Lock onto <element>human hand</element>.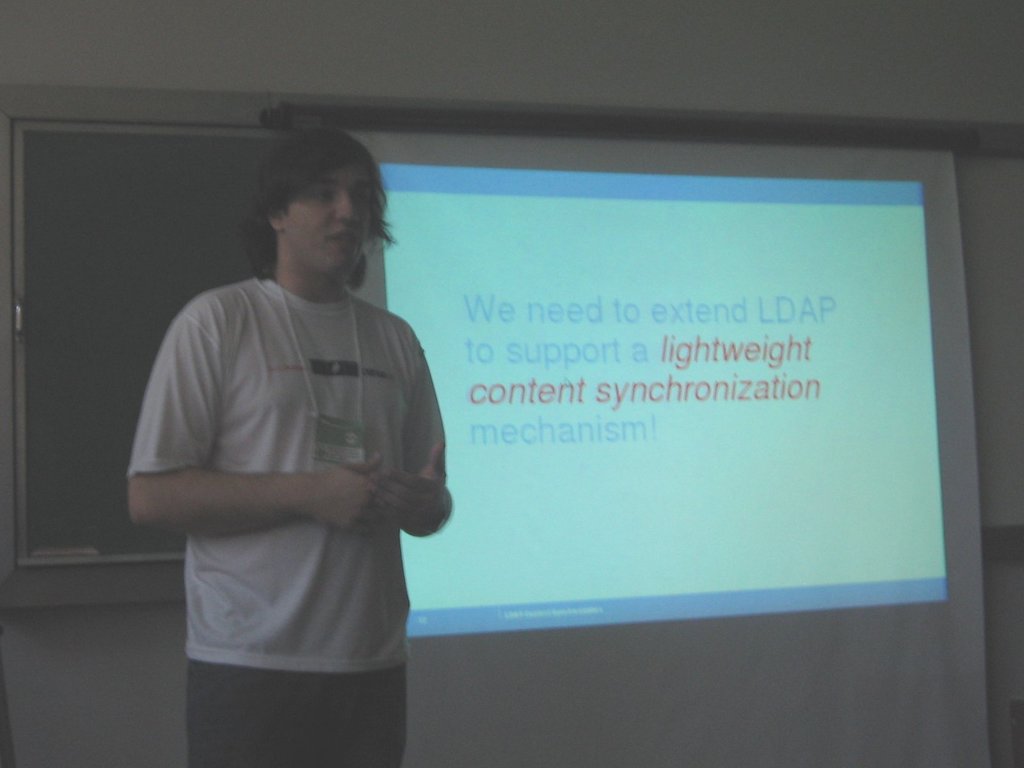
Locked: crop(315, 452, 411, 536).
